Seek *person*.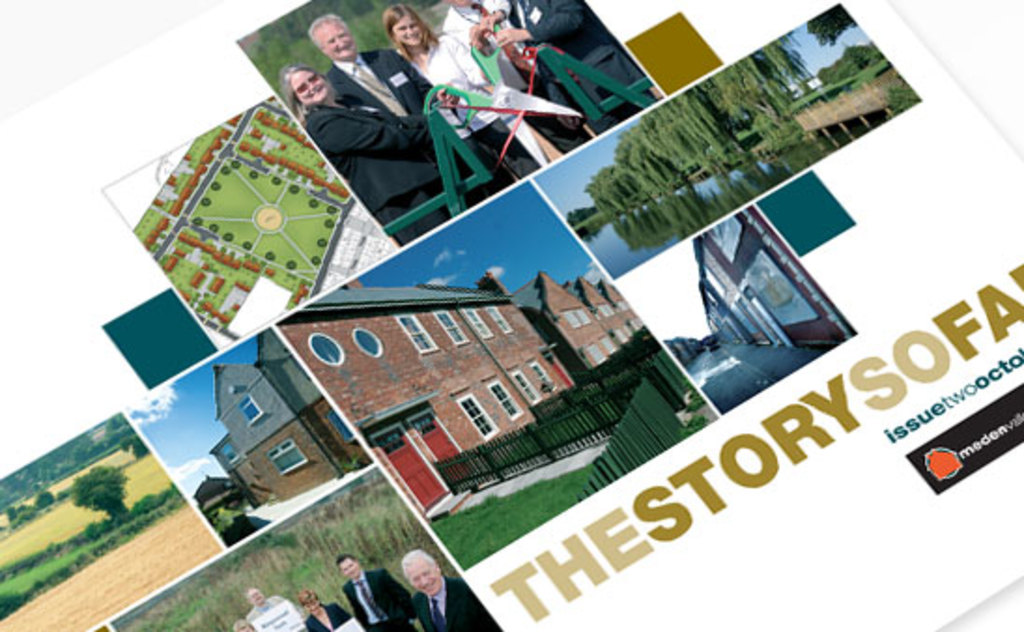
x1=404 y1=546 x2=495 y2=630.
